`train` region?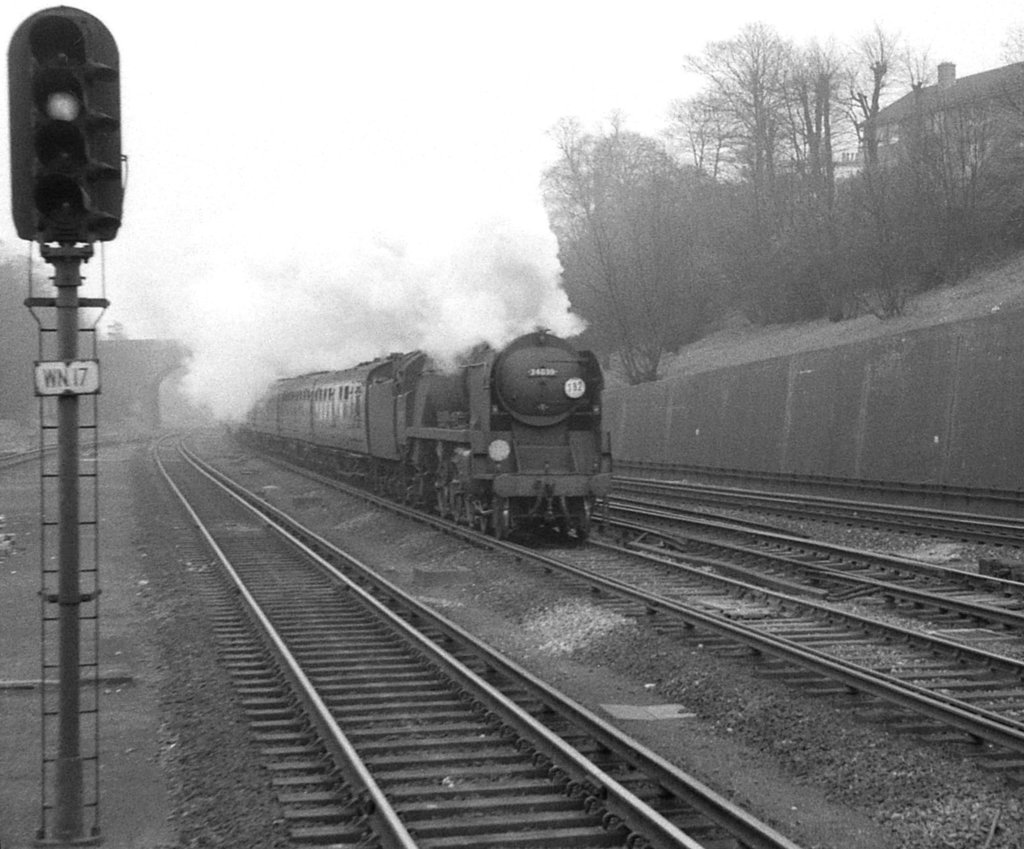
region(235, 328, 614, 534)
